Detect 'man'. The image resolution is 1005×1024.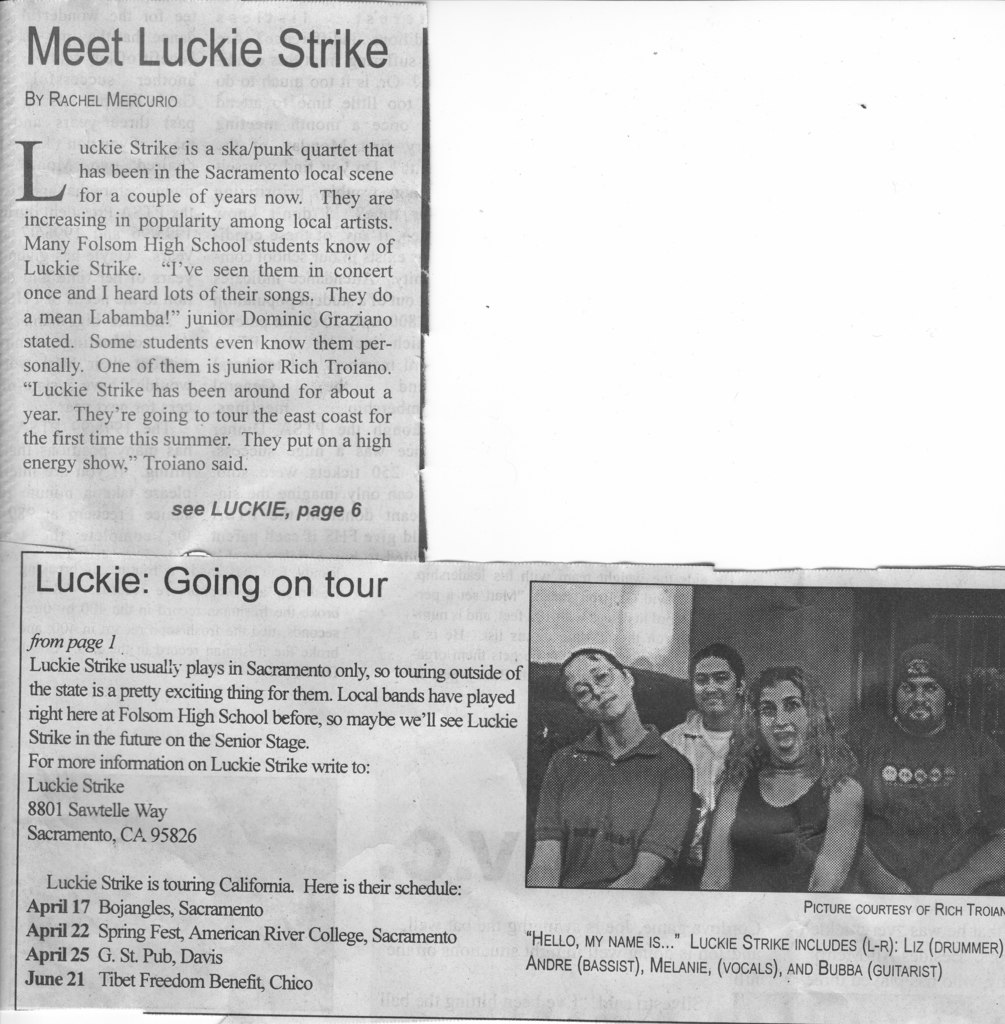
<box>525,644,694,893</box>.
